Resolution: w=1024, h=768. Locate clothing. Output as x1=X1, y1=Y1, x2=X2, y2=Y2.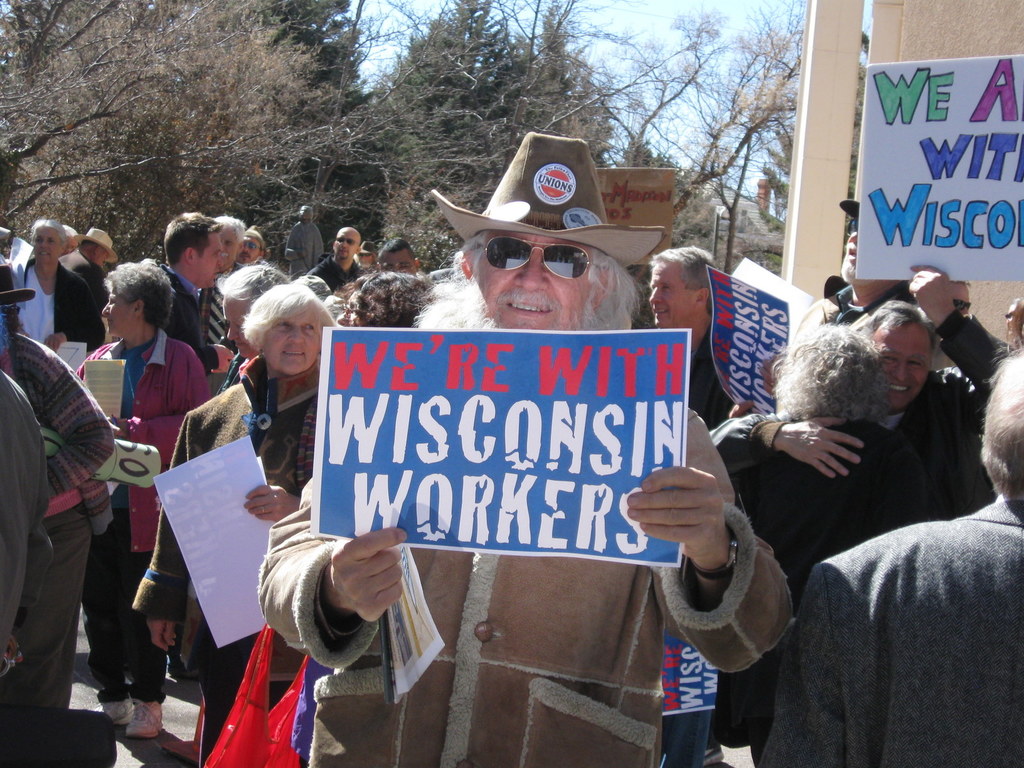
x1=229, y1=261, x2=268, y2=277.
